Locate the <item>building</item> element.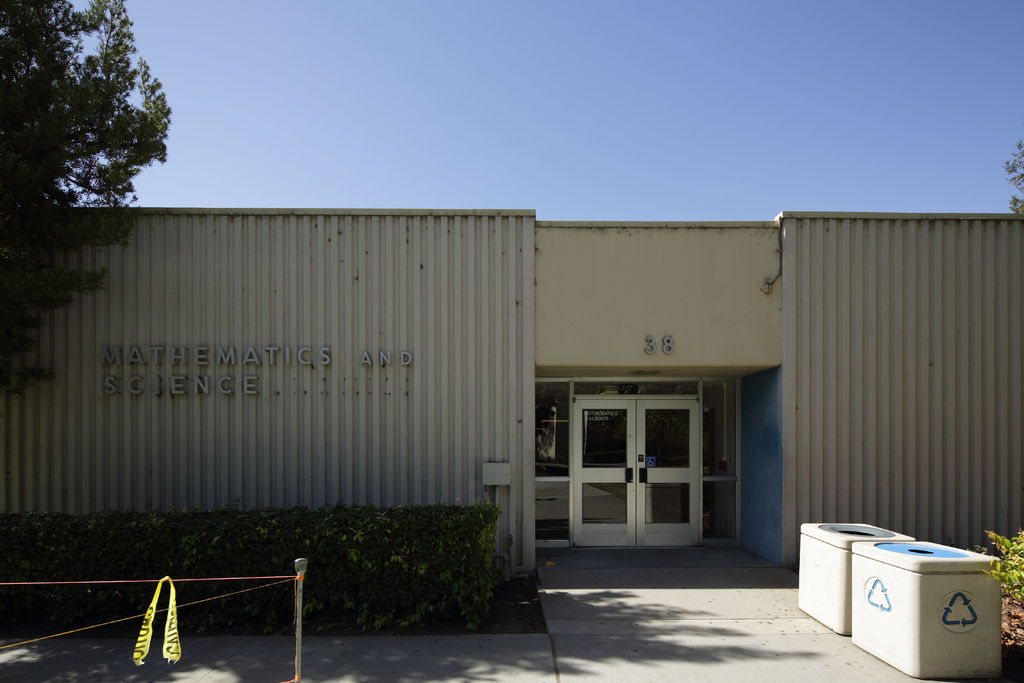
Element bbox: detection(0, 199, 1021, 598).
